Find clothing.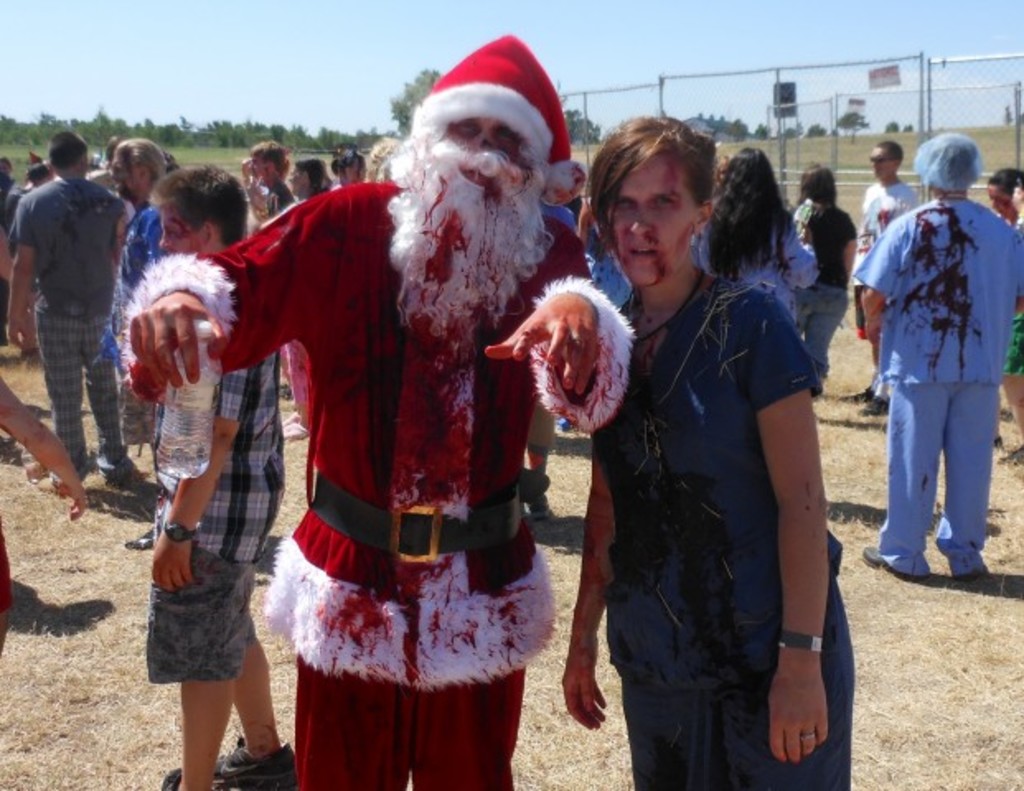
pyautogui.locateOnScreen(856, 180, 920, 285).
